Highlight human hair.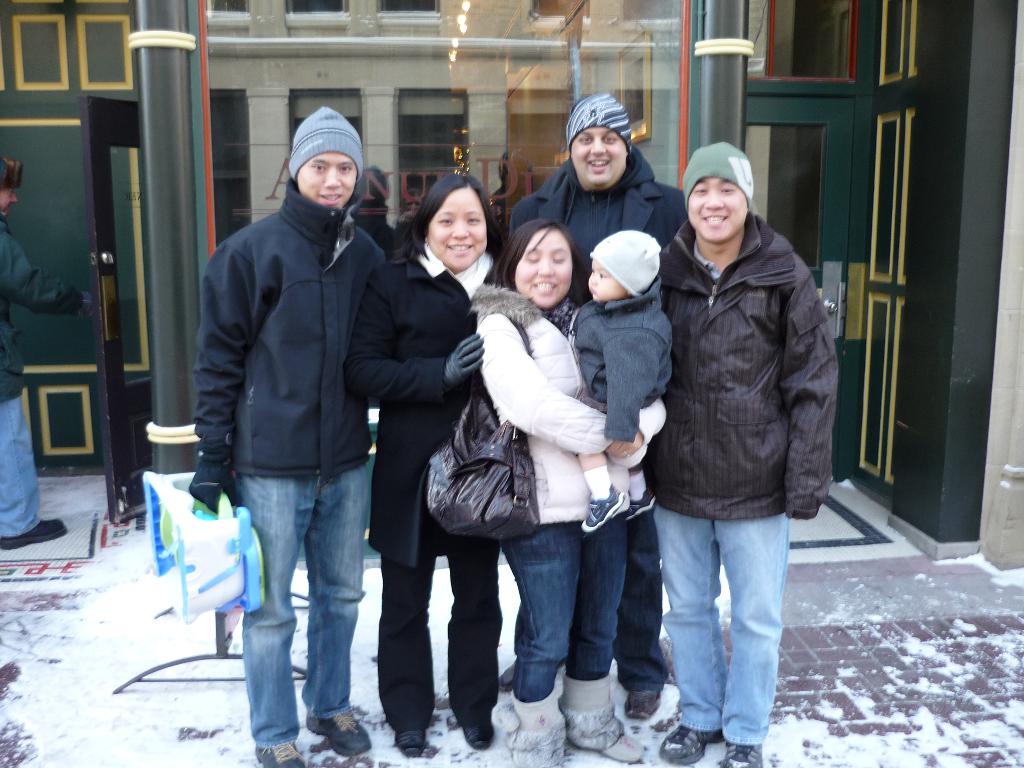
Highlighted region: BBox(485, 219, 591, 303).
